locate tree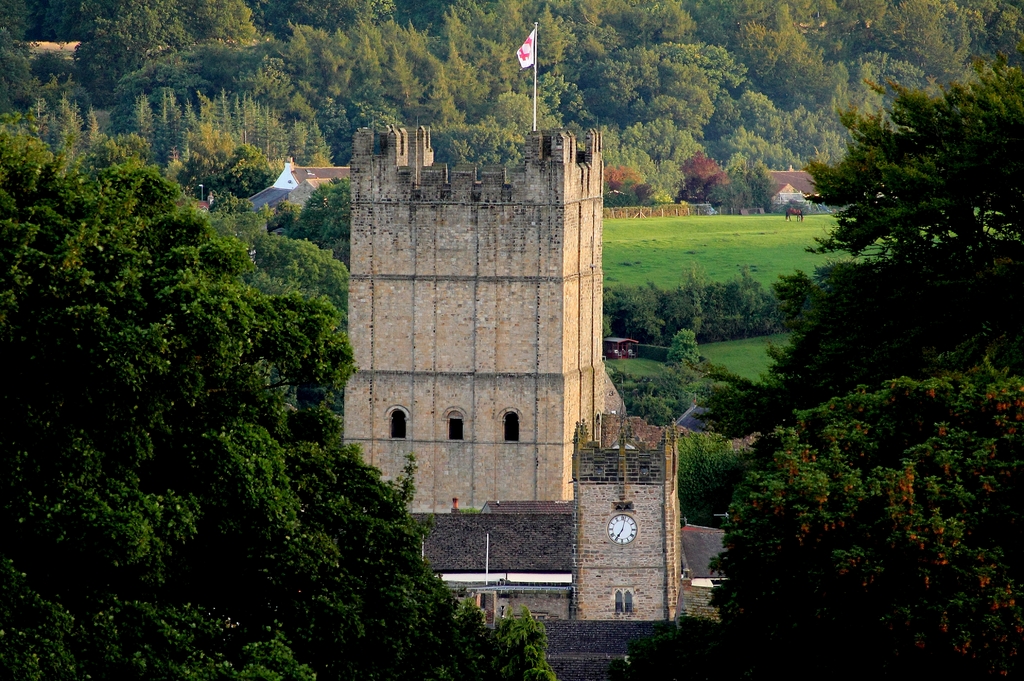
(x1=18, y1=115, x2=336, y2=595)
